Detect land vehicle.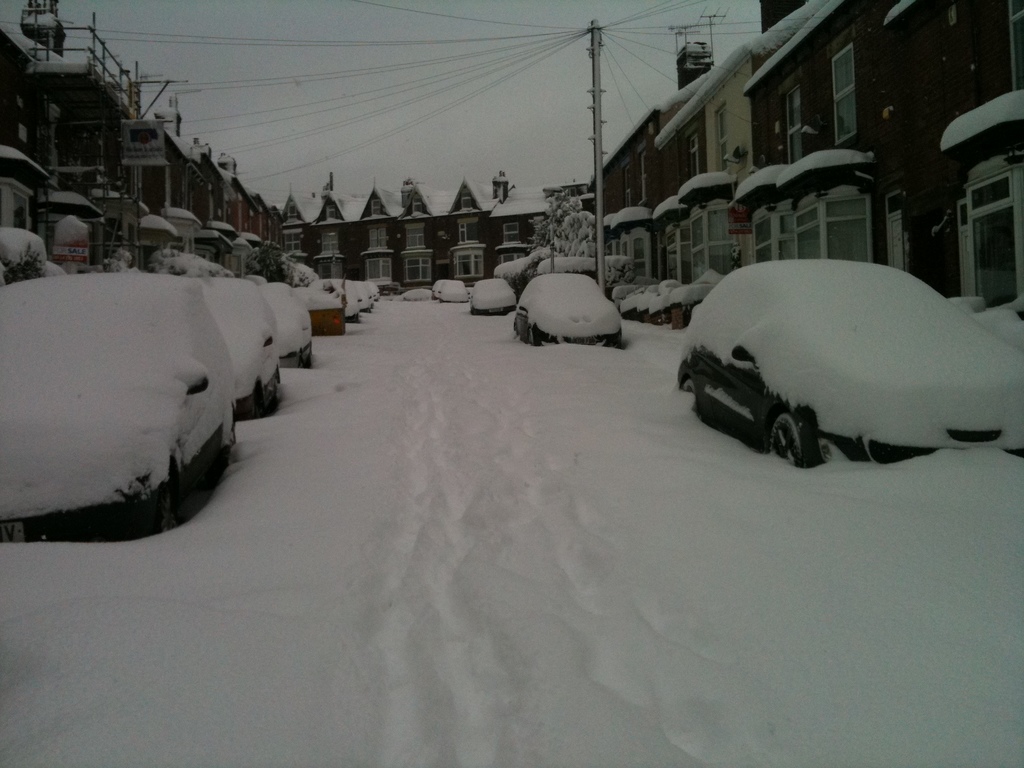
Detected at rect(312, 283, 342, 328).
